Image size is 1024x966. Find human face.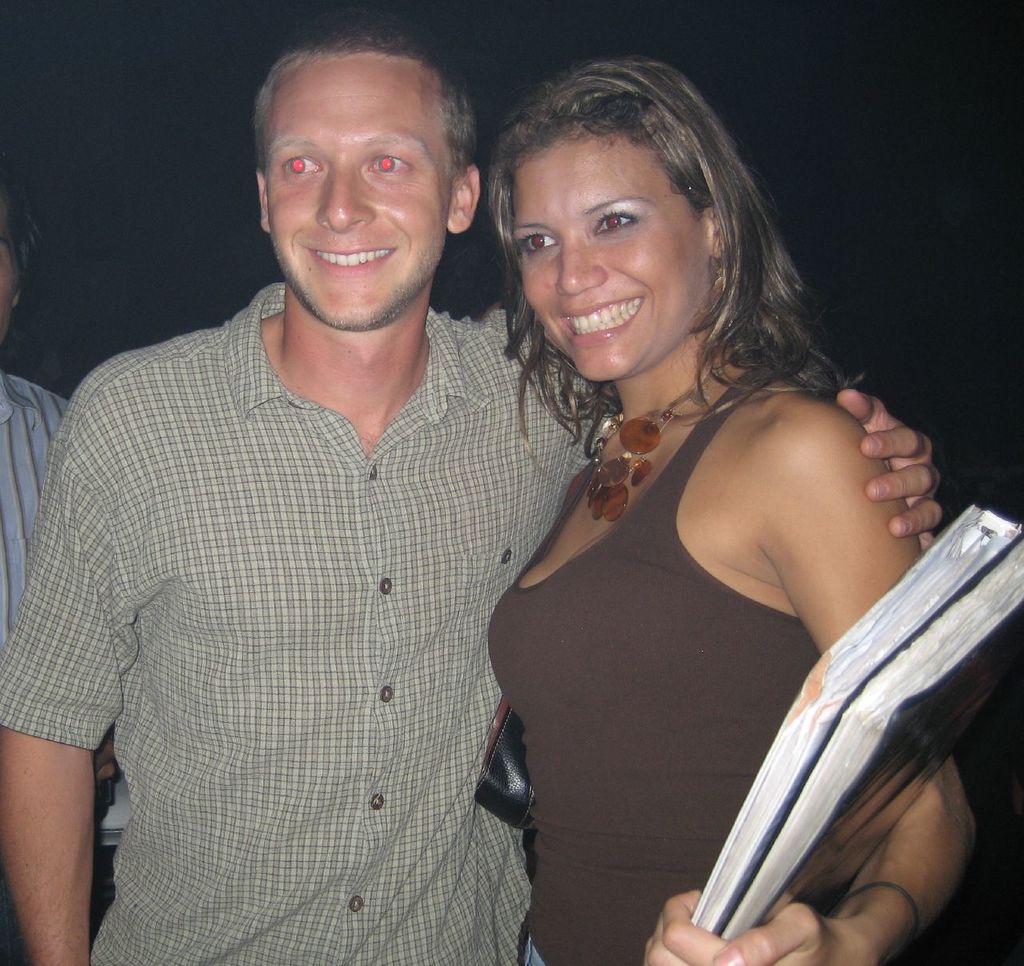
box=[268, 57, 446, 328].
